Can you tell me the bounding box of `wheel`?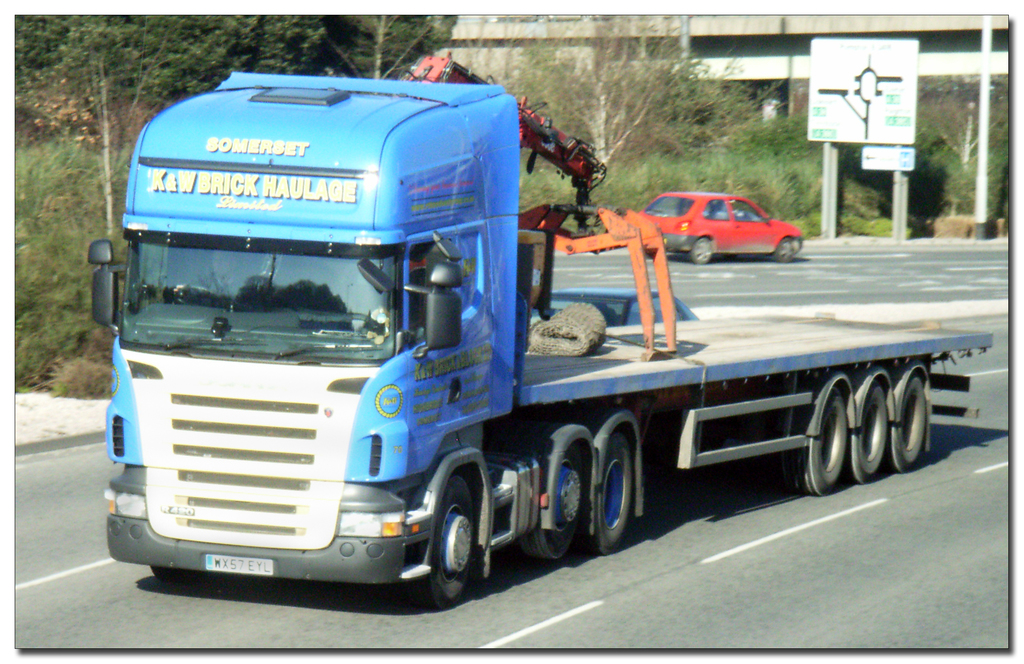
select_region(886, 379, 931, 467).
